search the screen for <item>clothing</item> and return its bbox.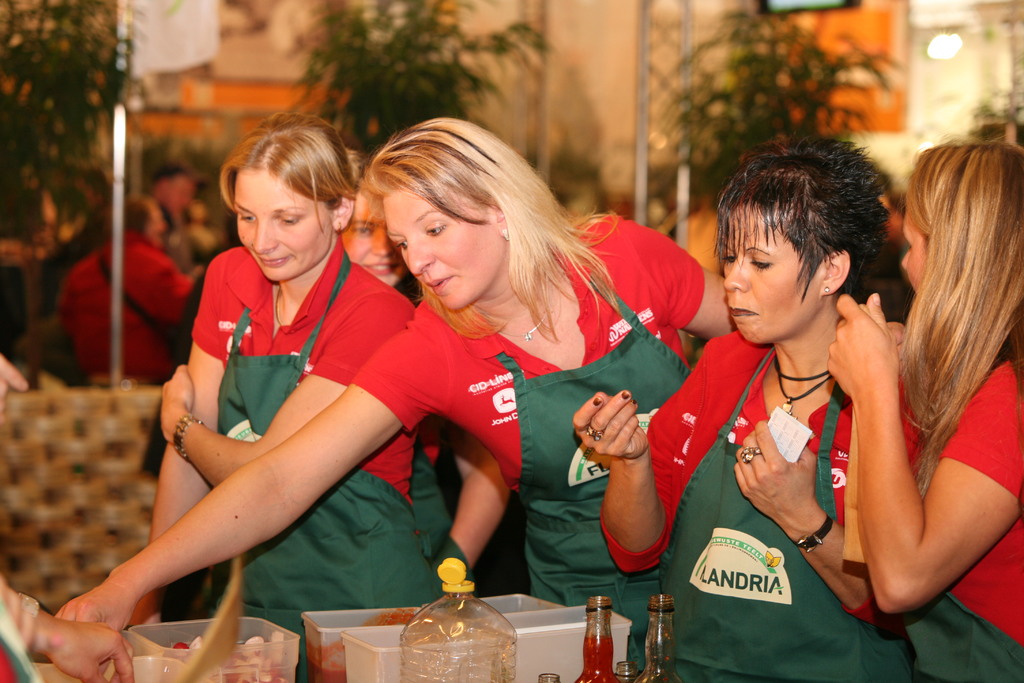
Found: l=172, t=240, r=456, b=678.
